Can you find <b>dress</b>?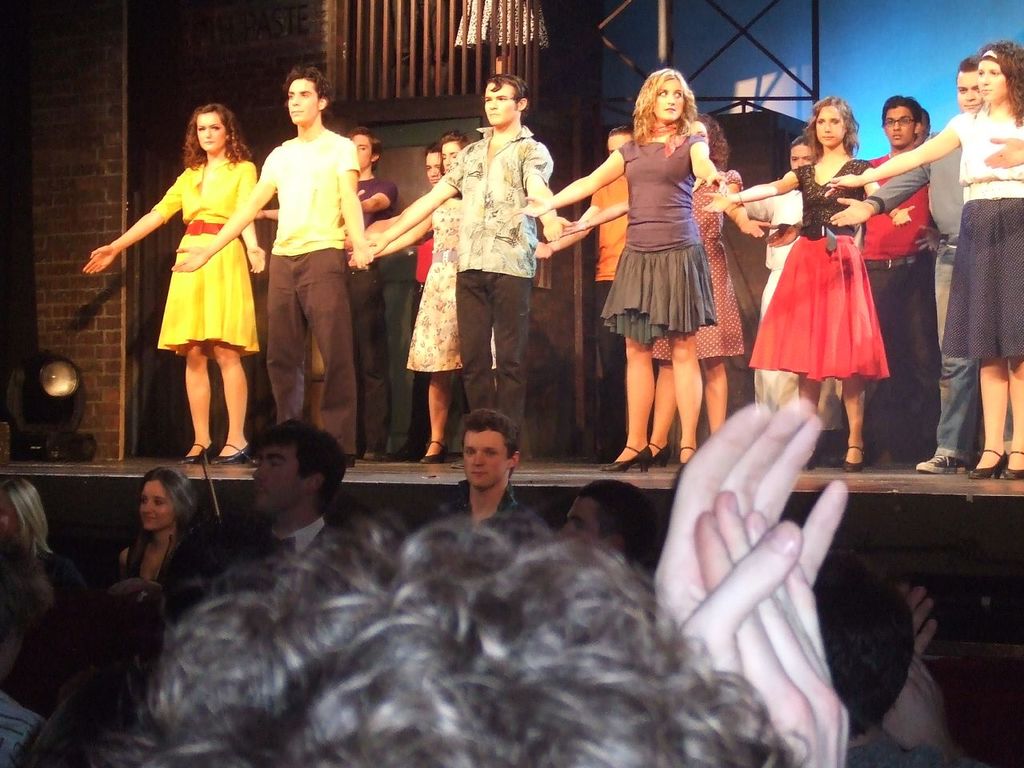
Yes, bounding box: <box>402,191,502,382</box>.
